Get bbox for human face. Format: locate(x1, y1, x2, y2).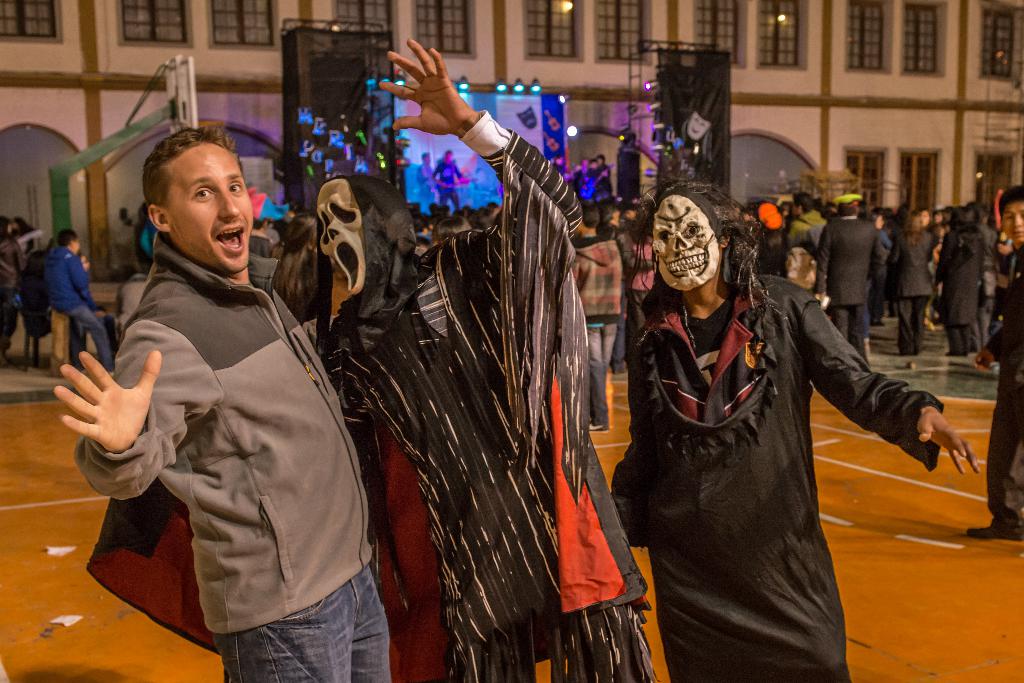
locate(166, 141, 249, 270).
